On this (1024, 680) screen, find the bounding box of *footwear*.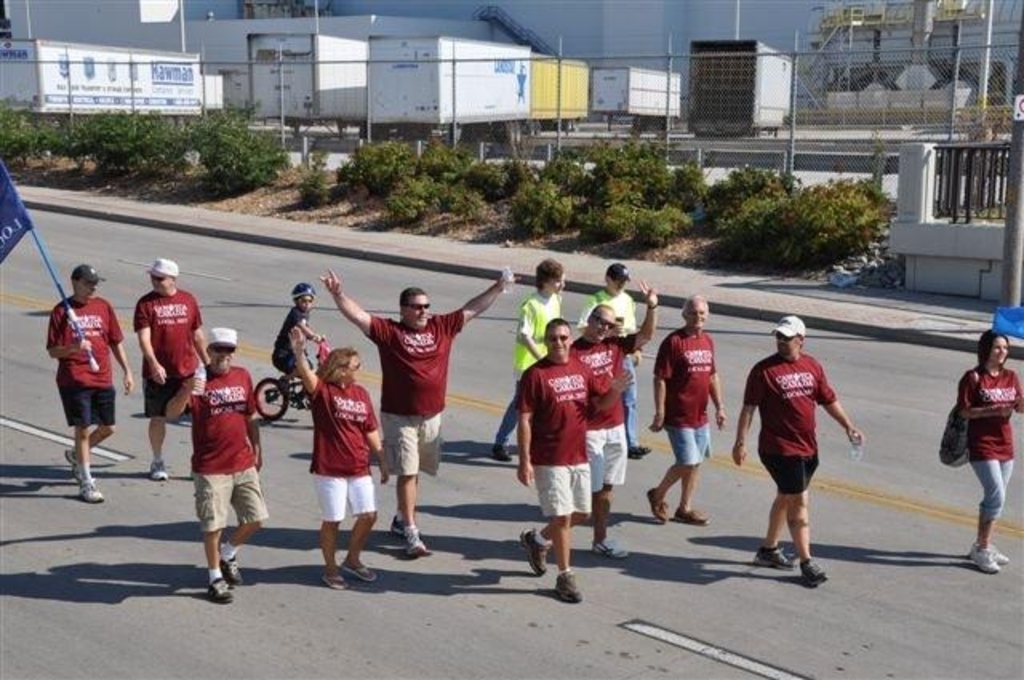
Bounding box: left=64, top=446, right=75, bottom=470.
